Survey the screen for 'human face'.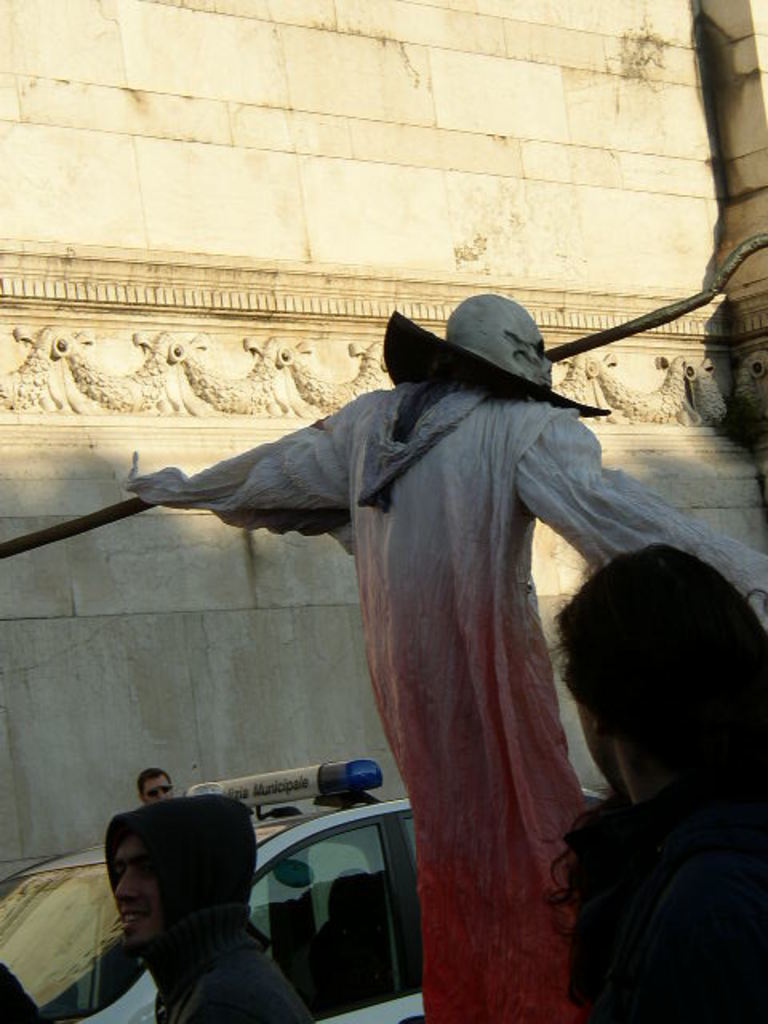
Survey found: select_region(574, 699, 605, 779).
